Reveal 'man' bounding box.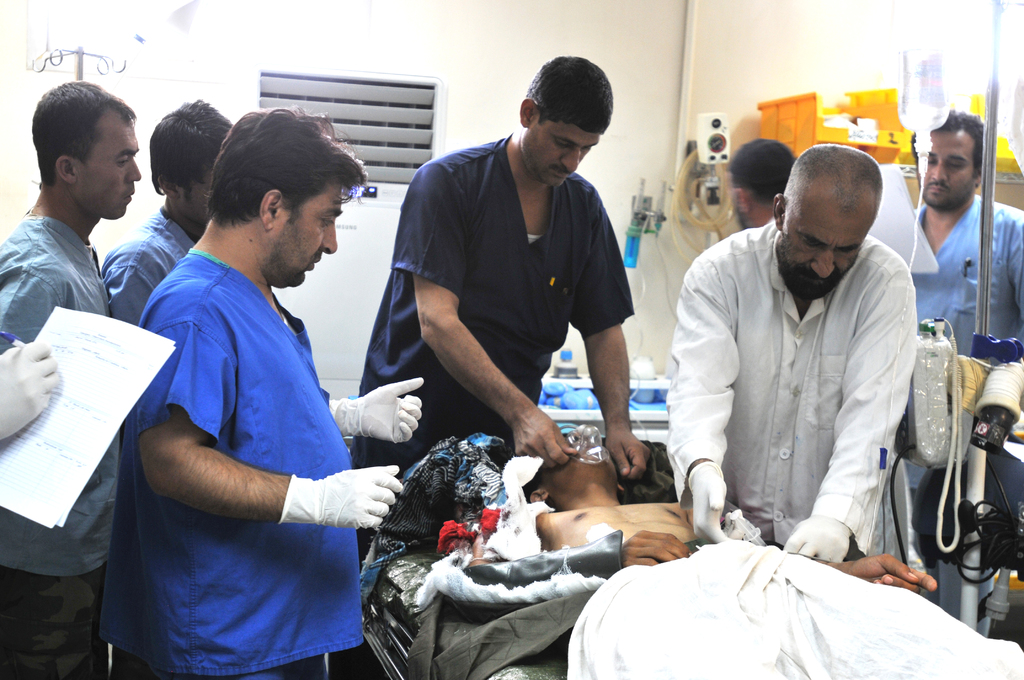
Revealed: (left=464, top=426, right=1023, bottom=679).
